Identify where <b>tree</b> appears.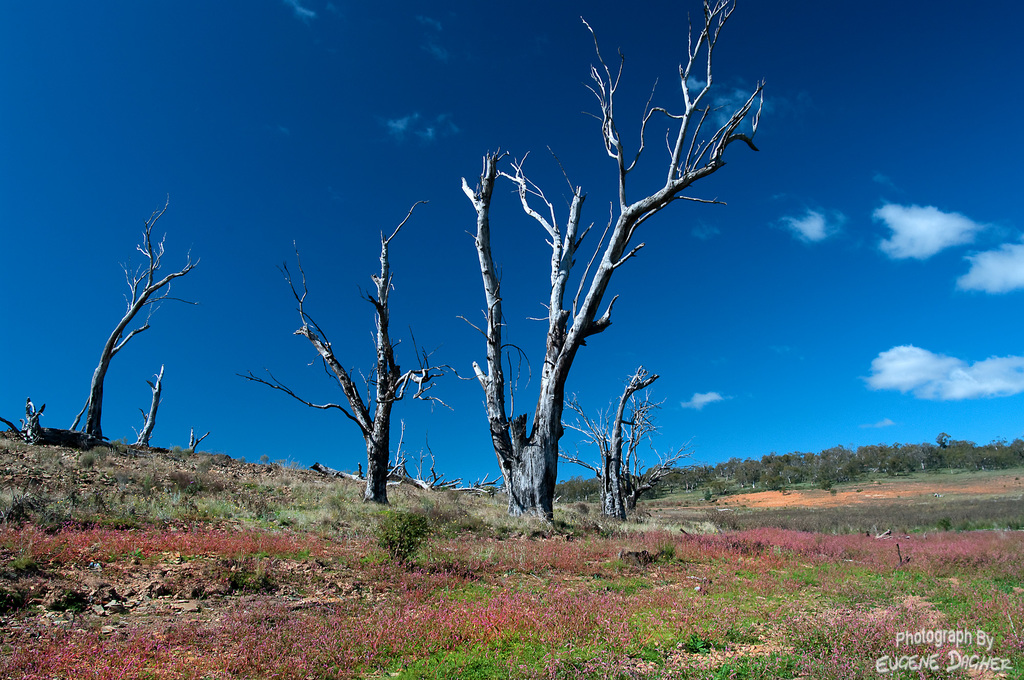
Appears at 240:190:458:507.
